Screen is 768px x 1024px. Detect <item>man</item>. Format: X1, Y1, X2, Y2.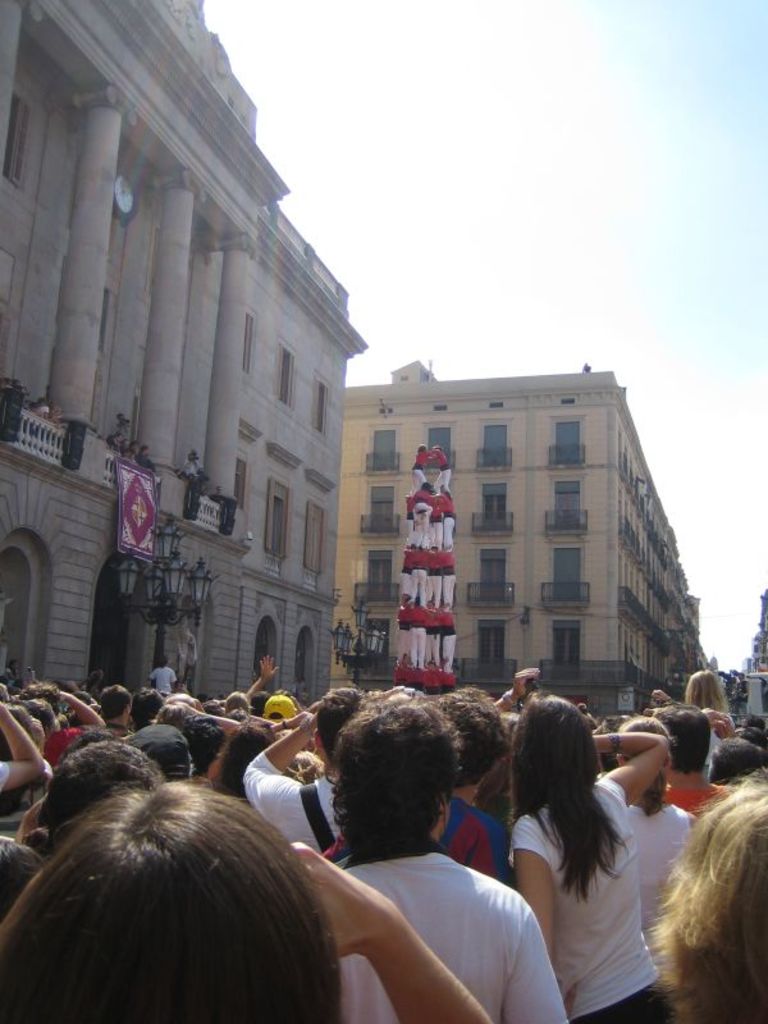
150, 657, 172, 705.
